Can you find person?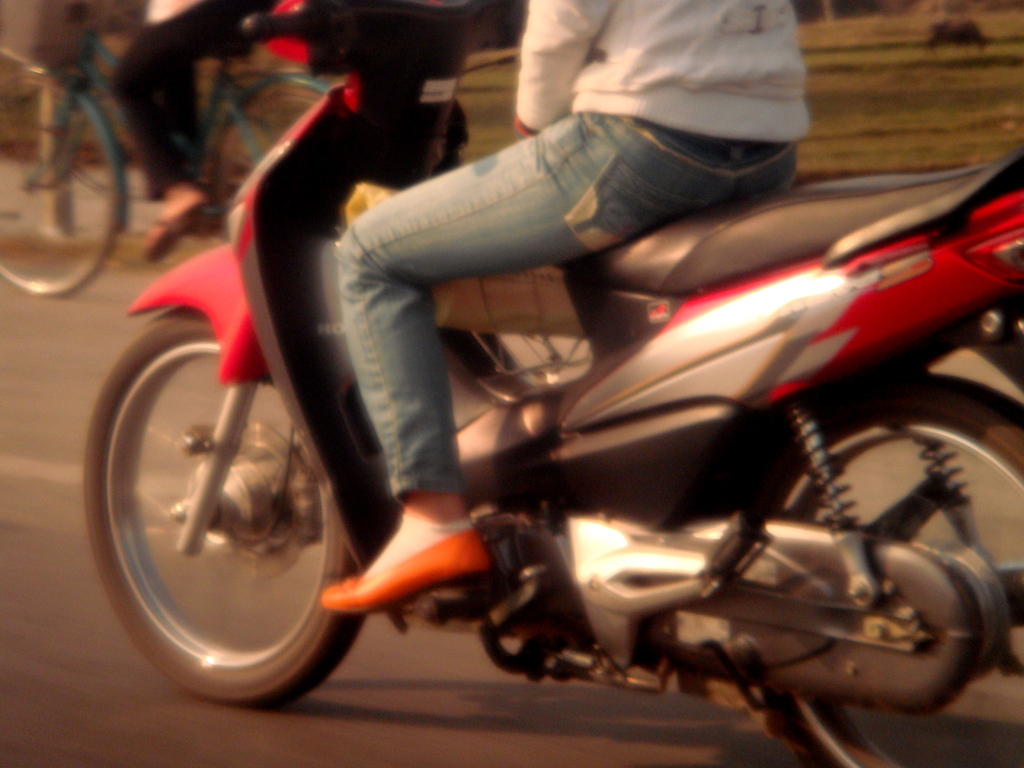
Yes, bounding box: region(323, 0, 810, 617).
